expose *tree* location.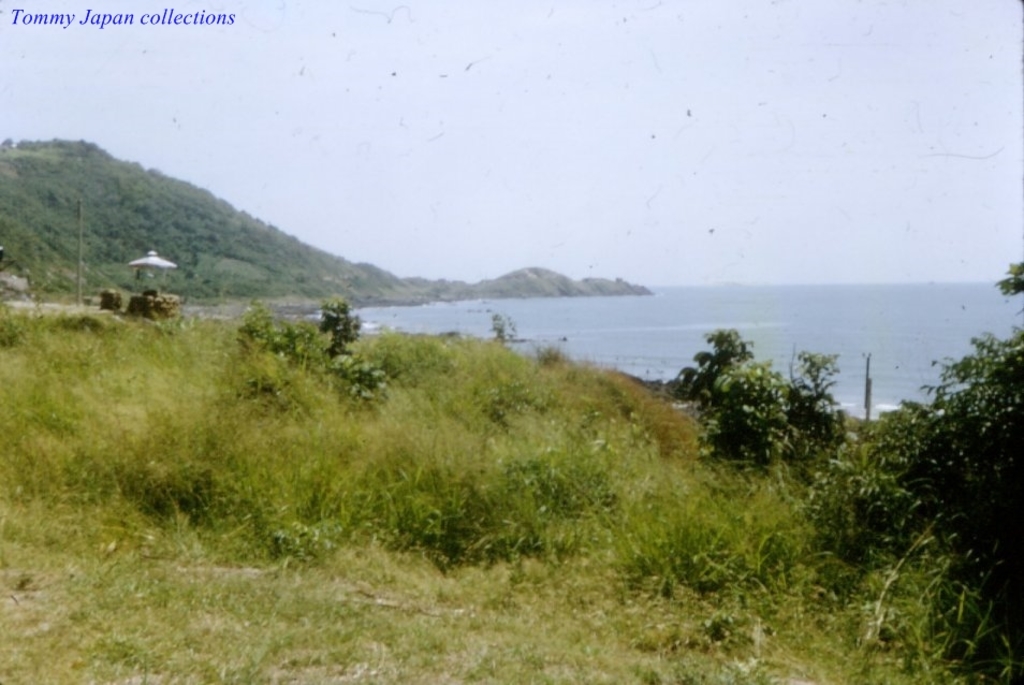
Exposed at box=[804, 251, 1023, 684].
